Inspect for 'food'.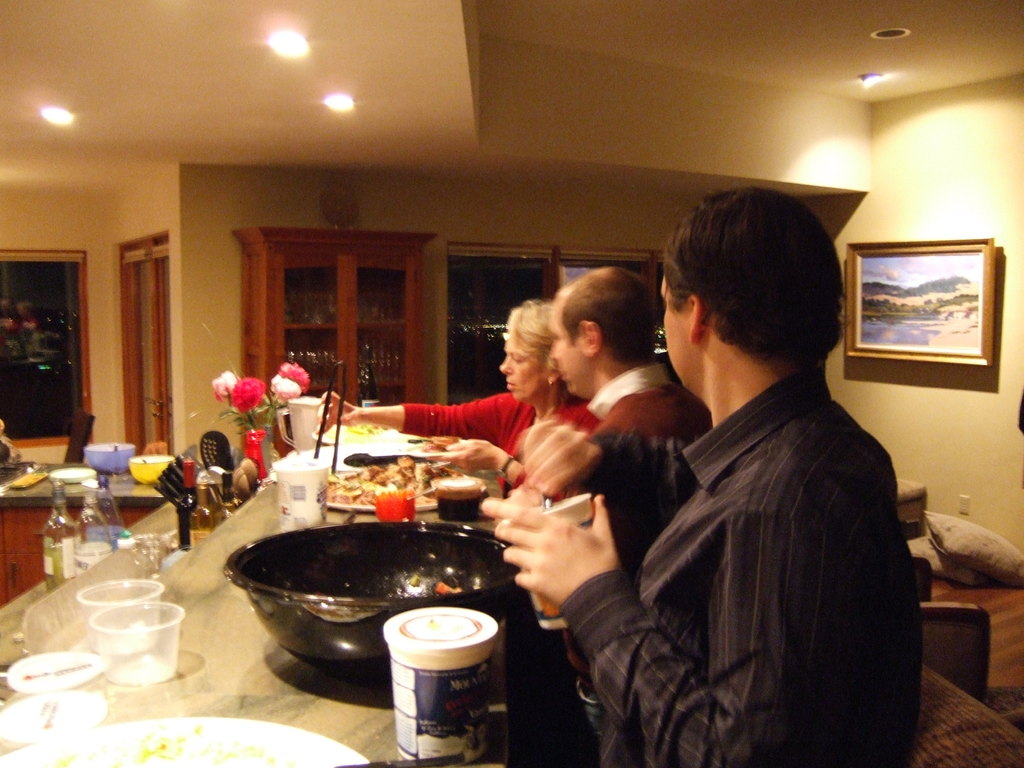
Inspection: (left=320, top=465, right=443, bottom=518).
